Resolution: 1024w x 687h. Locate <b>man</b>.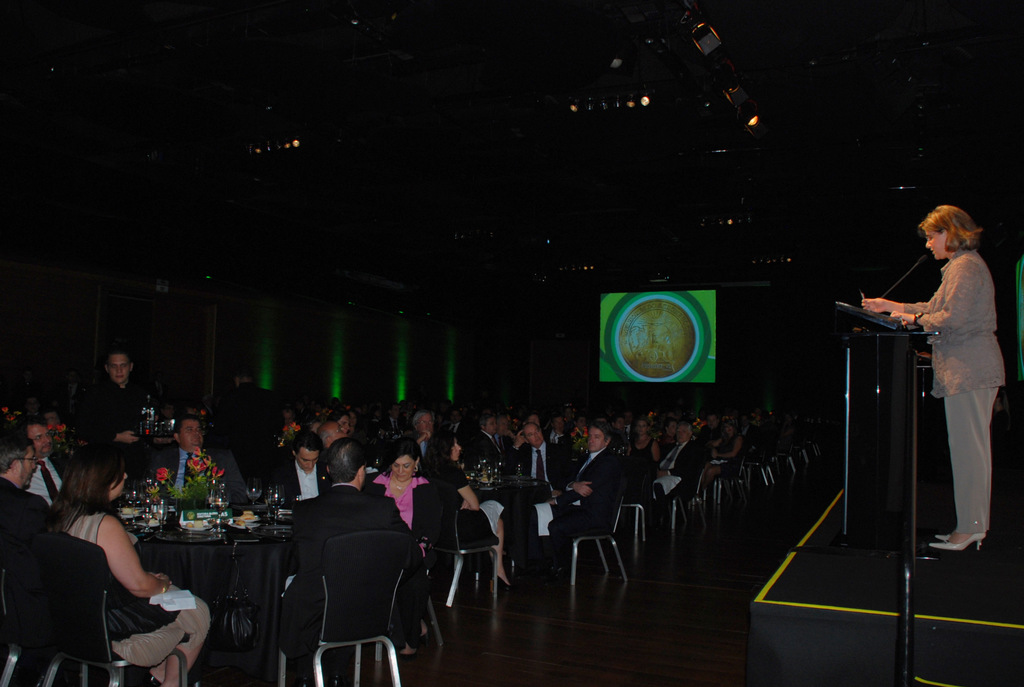
detection(149, 415, 249, 500).
